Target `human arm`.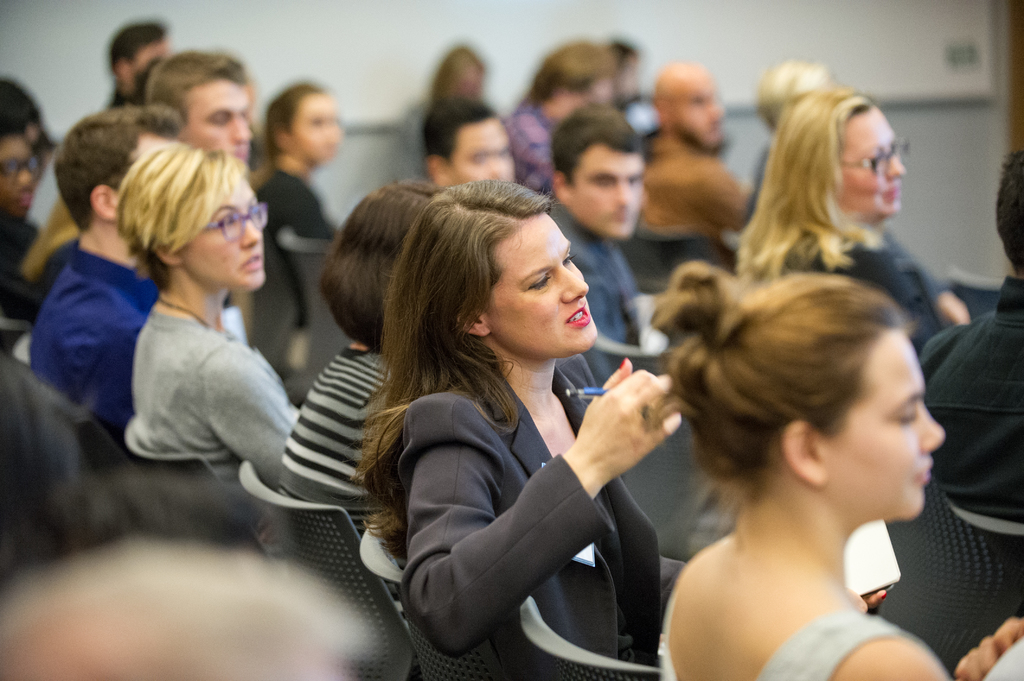
Target region: x1=380 y1=373 x2=687 y2=662.
